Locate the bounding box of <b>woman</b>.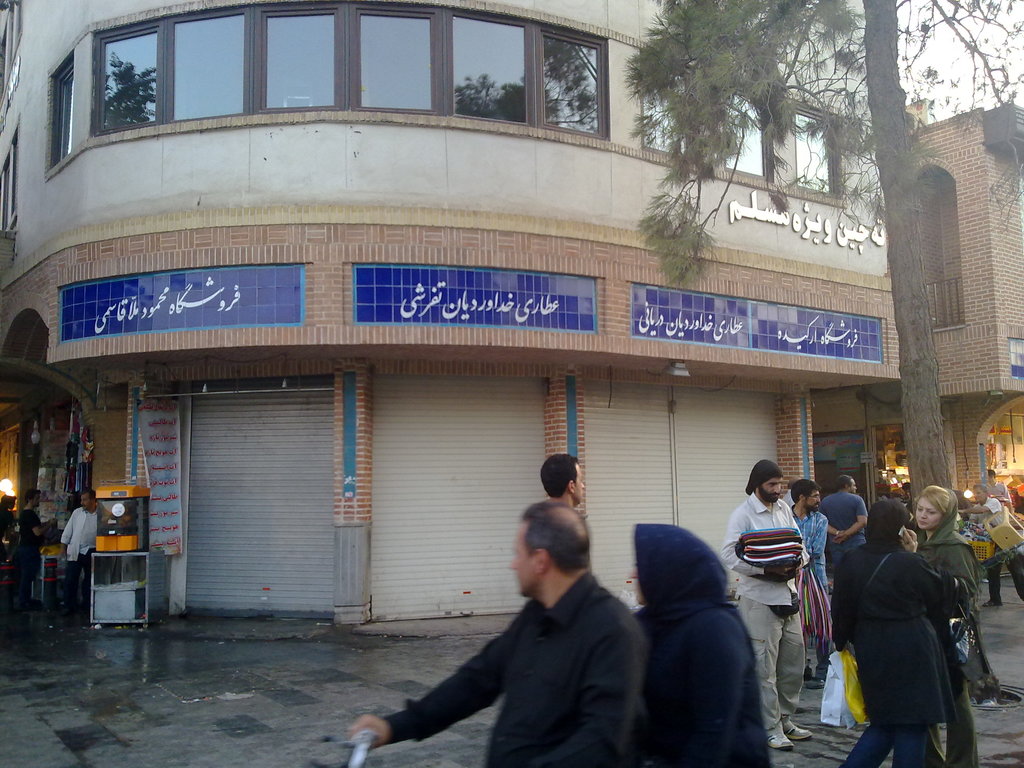
Bounding box: <region>627, 521, 779, 767</region>.
